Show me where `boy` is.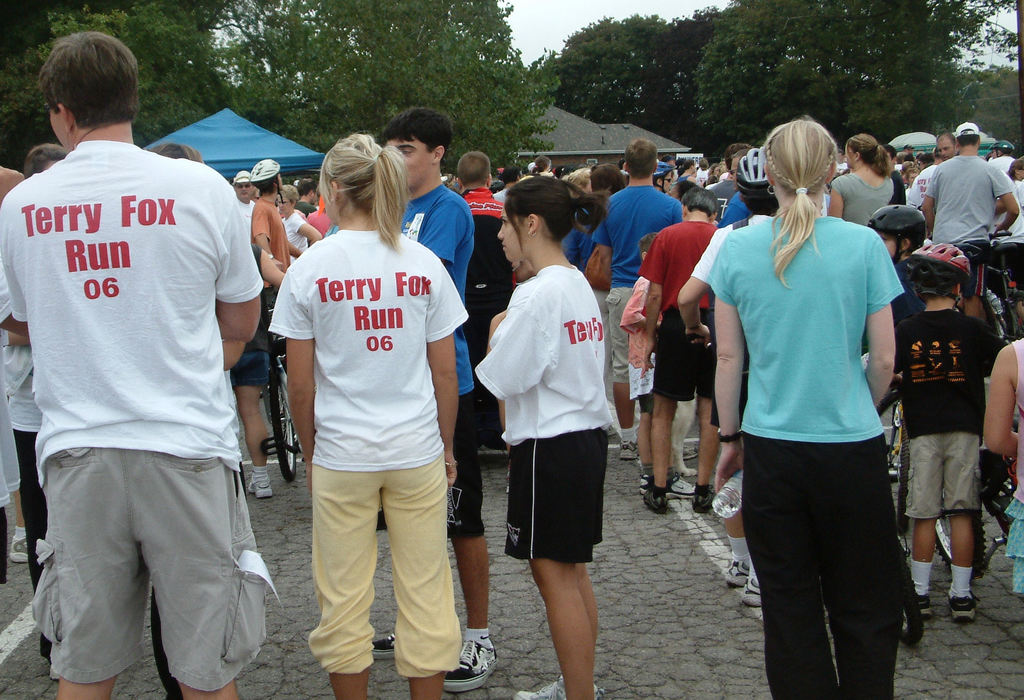
`boy` is at l=890, t=246, r=1011, b=621.
